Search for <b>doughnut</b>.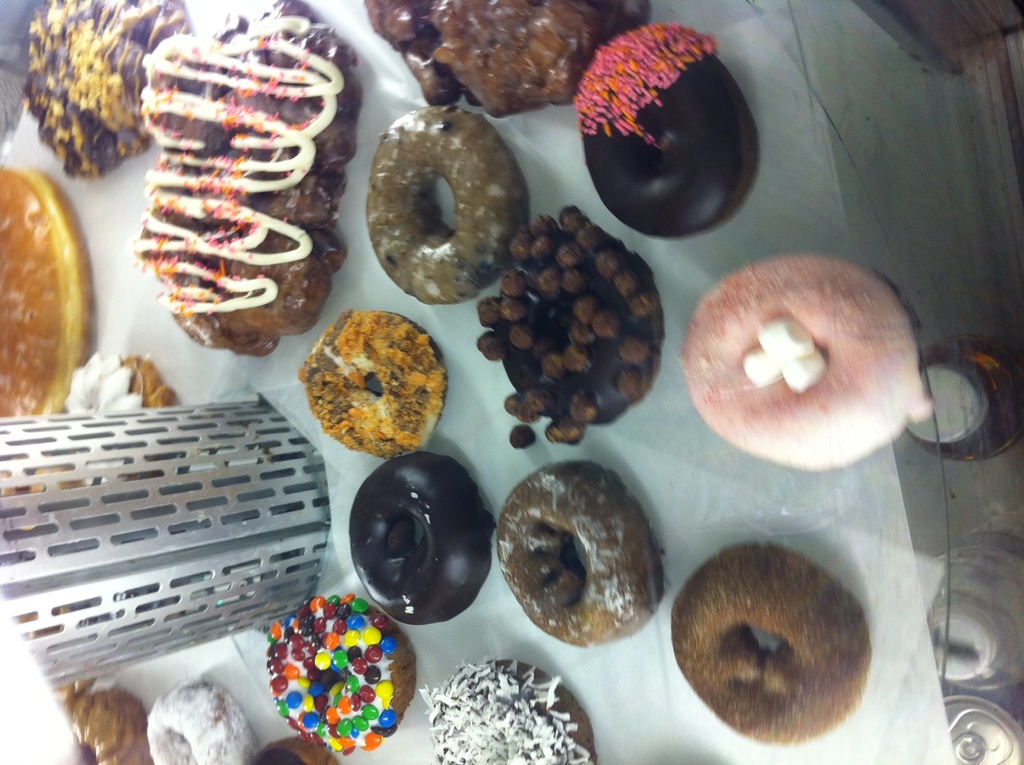
Found at x1=60, y1=680, x2=148, y2=764.
